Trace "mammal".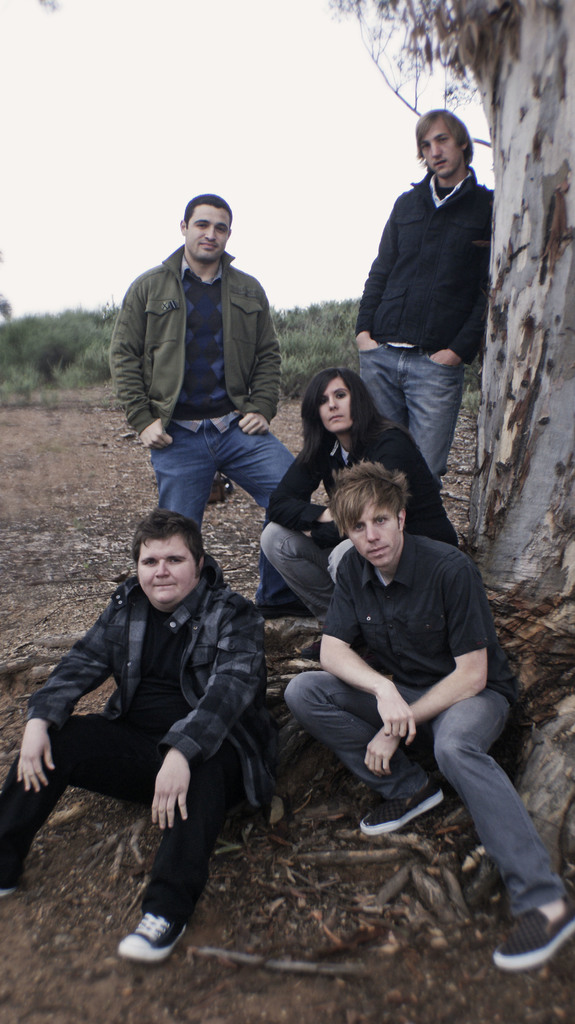
Traced to left=256, top=371, right=462, bottom=662.
